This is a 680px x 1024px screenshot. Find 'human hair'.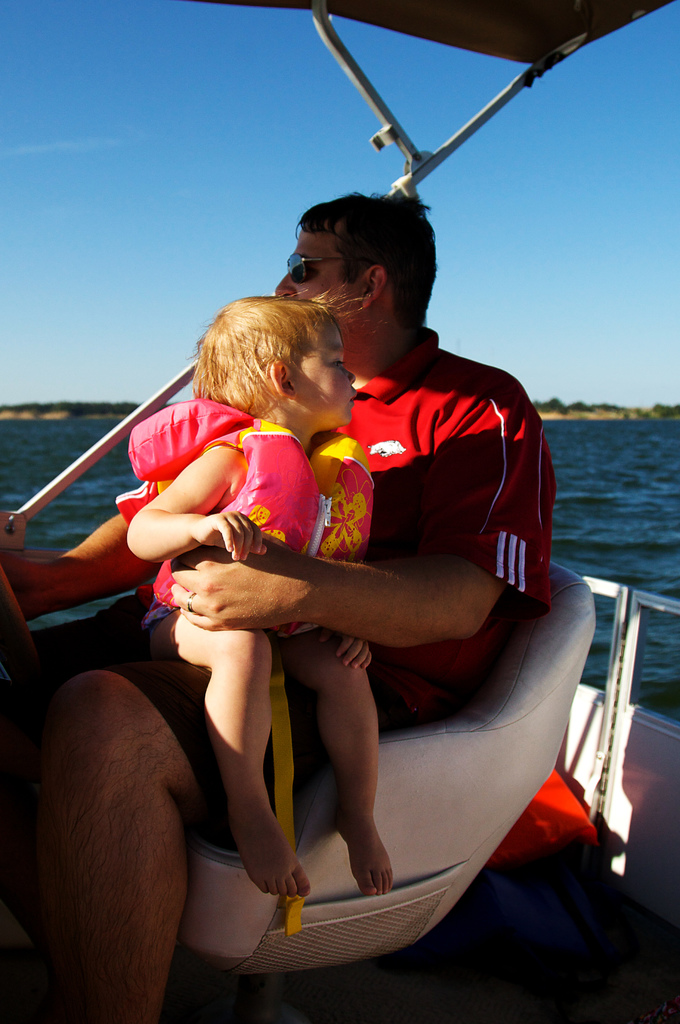
Bounding box: (187,289,358,429).
